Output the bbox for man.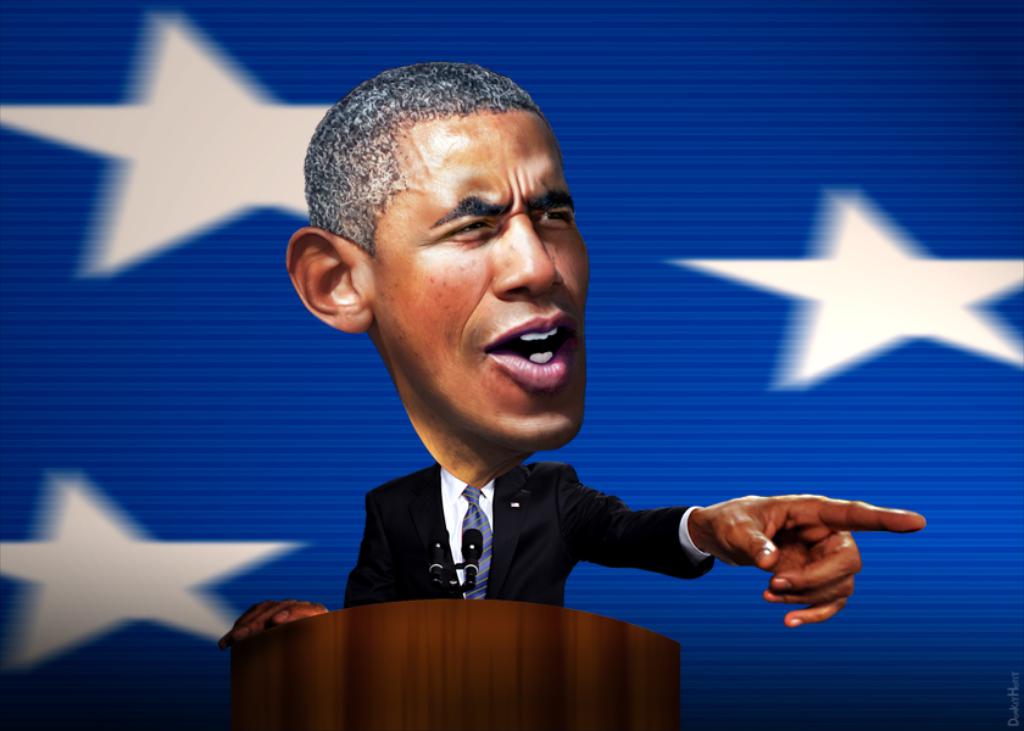
<box>216,63,929,647</box>.
